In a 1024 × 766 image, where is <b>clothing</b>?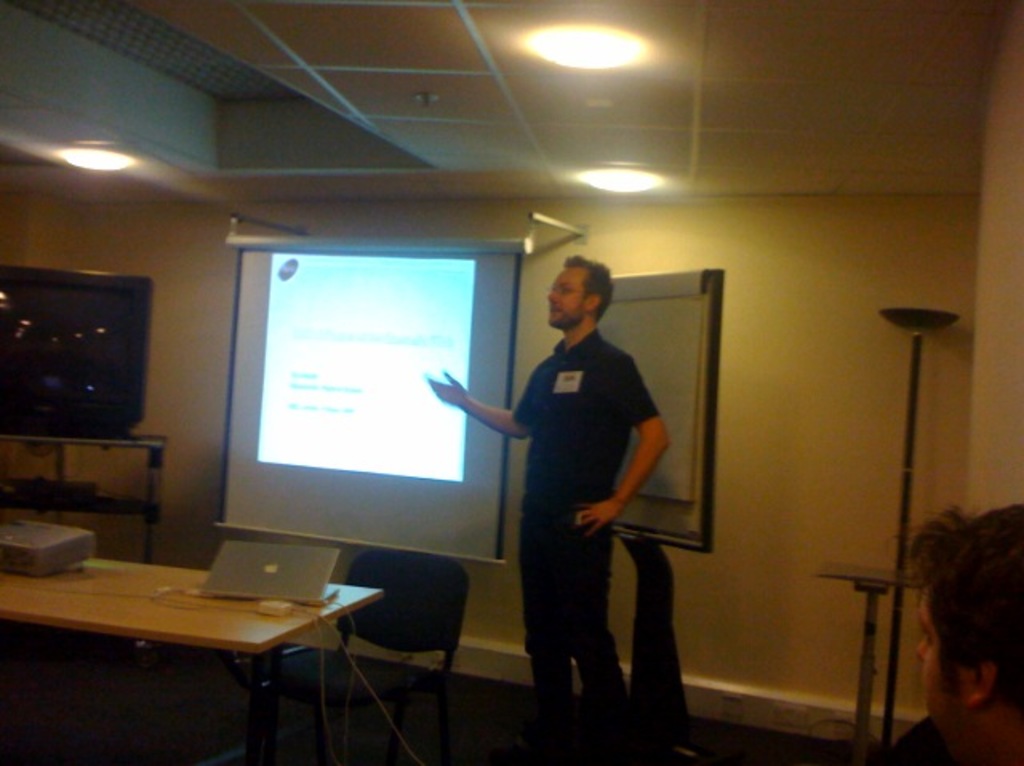
left=472, top=285, right=666, bottom=700.
